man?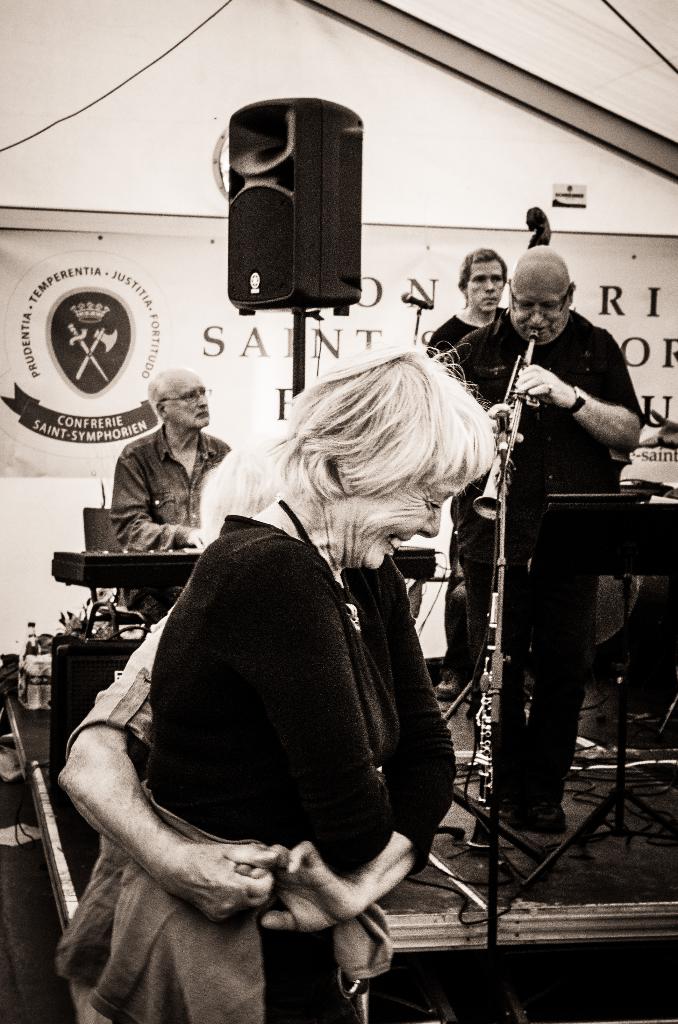
428/244/651/846
